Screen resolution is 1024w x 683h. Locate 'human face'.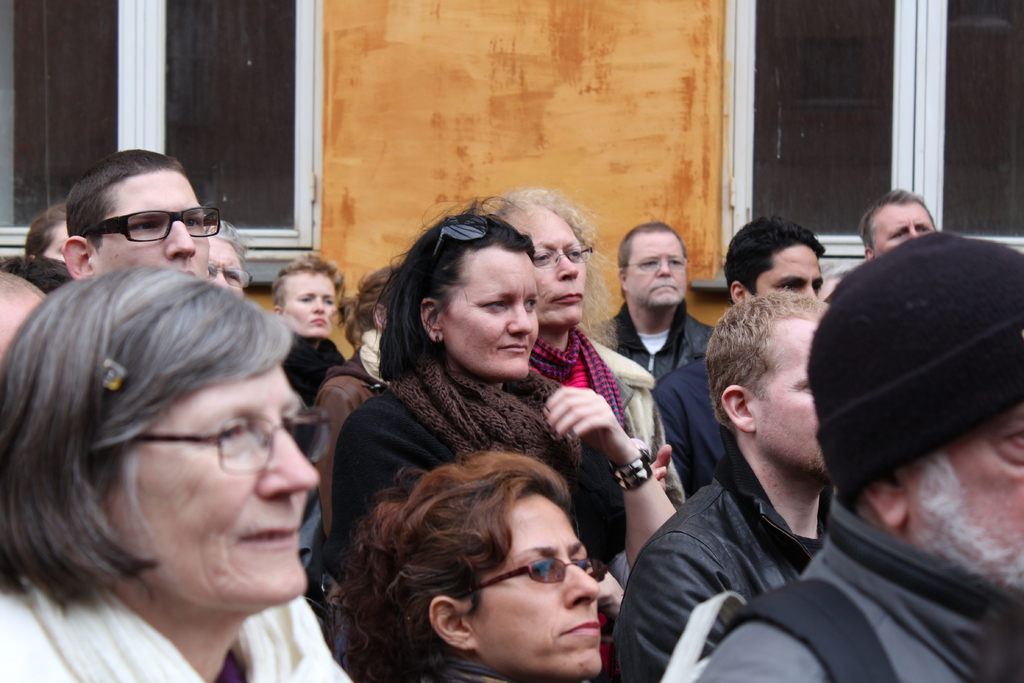
select_region(206, 236, 242, 292).
